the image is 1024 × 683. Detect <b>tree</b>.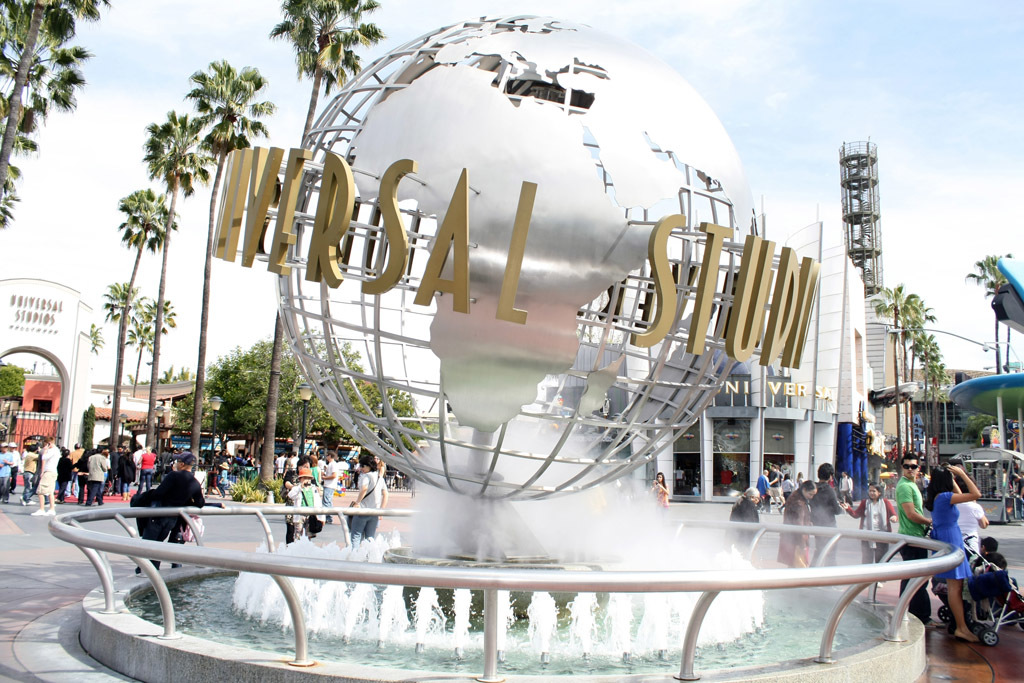
Detection: (128, 325, 152, 381).
